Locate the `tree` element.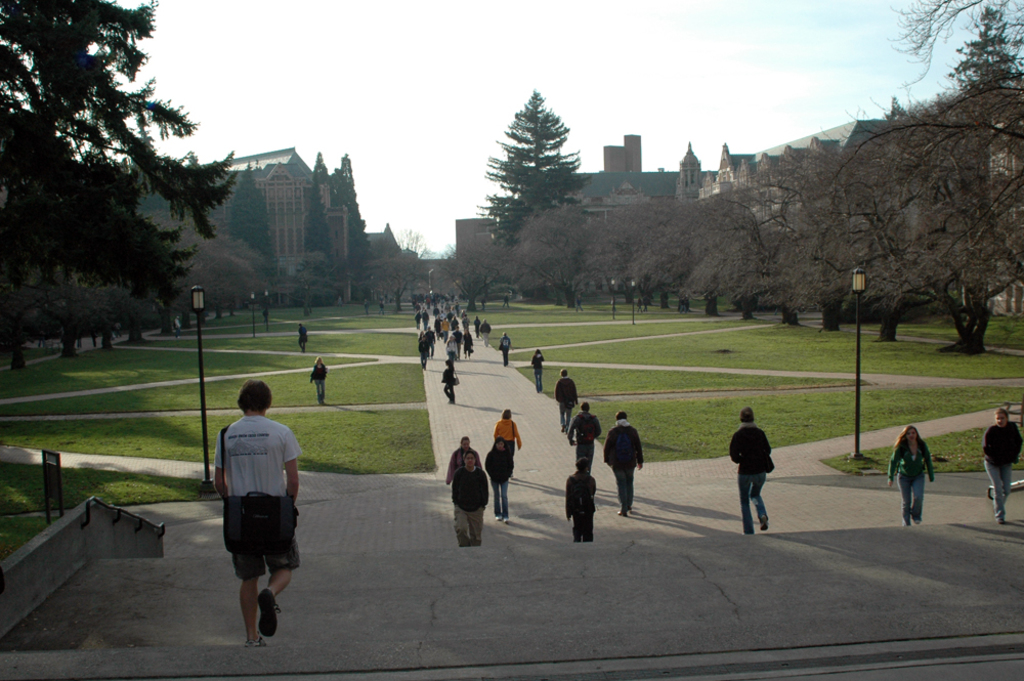
Element bbox: crop(214, 162, 287, 290).
